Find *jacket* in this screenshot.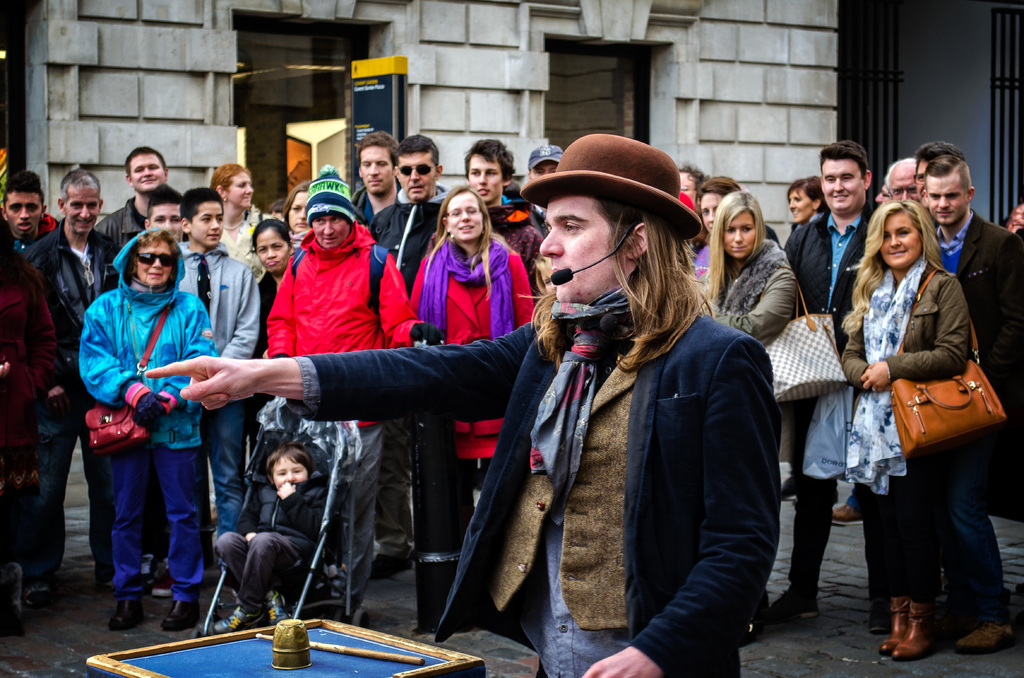
The bounding box for *jacket* is (x1=701, y1=236, x2=797, y2=344).
